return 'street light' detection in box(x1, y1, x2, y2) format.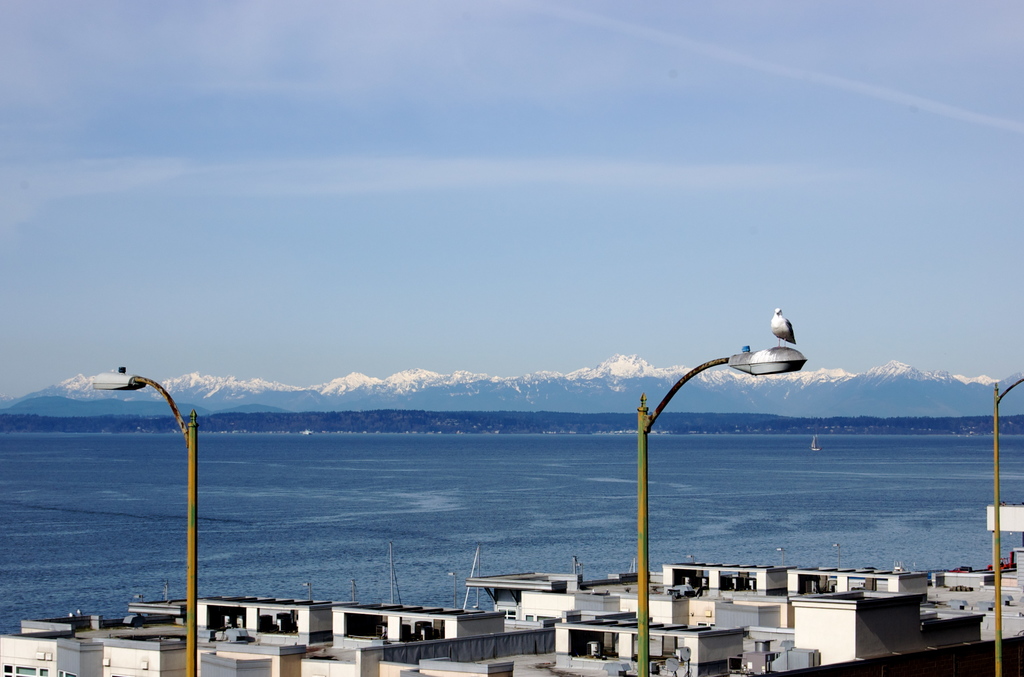
box(610, 306, 822, 674).
